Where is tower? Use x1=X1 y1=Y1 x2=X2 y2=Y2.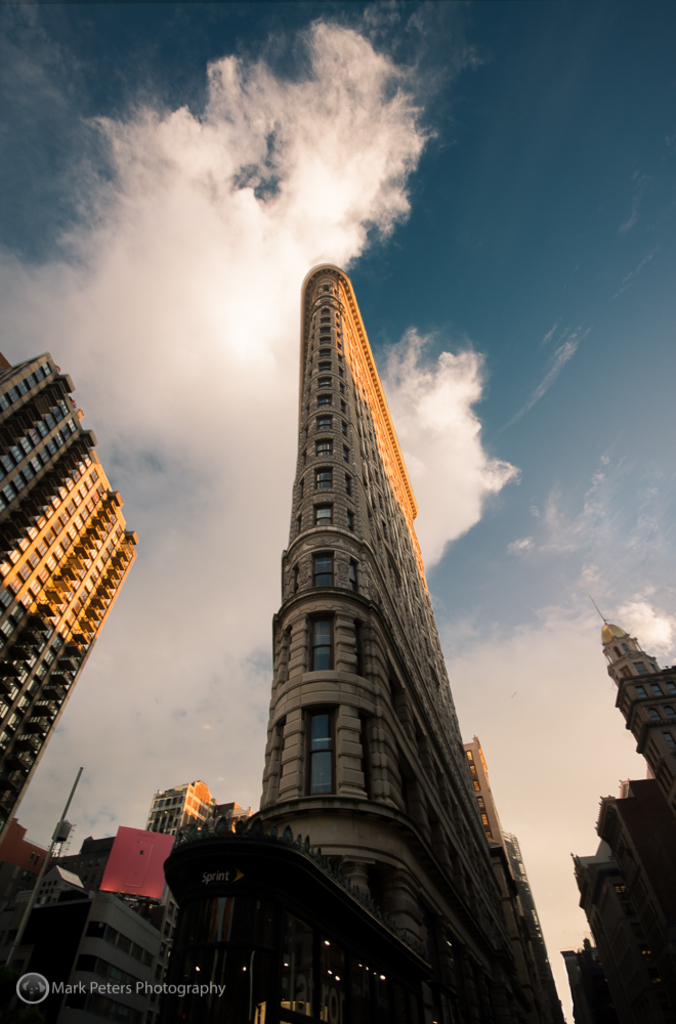
x1=223 y1=227 x2=503 y2=922.
